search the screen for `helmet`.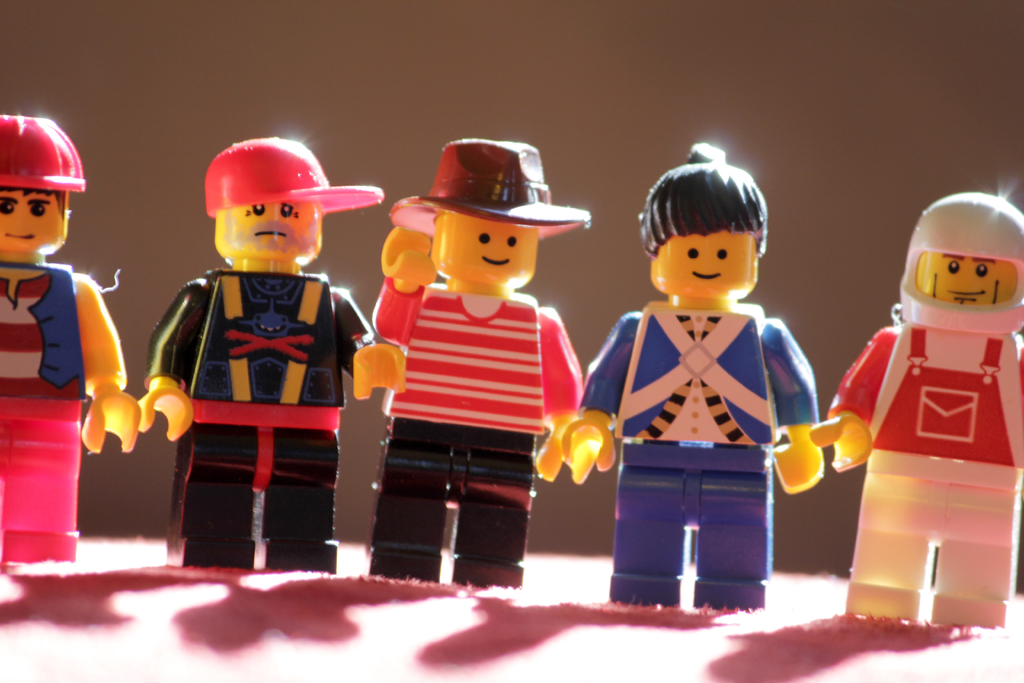
Found at locate(908, 204, 1016, 318).
